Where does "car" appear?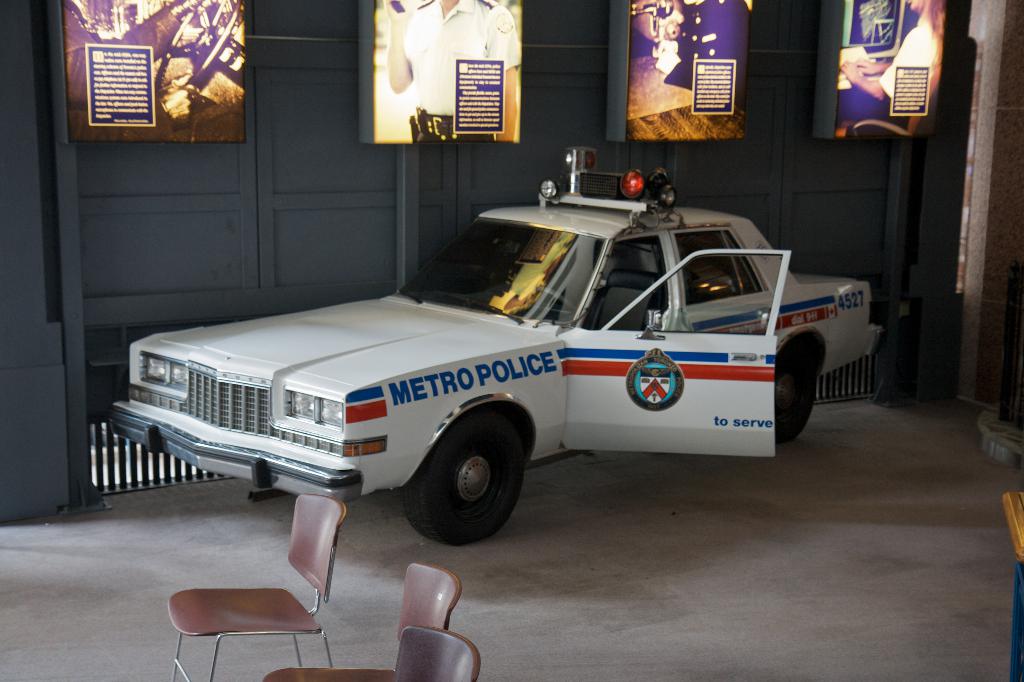
Appears at (97,142,902,539).
